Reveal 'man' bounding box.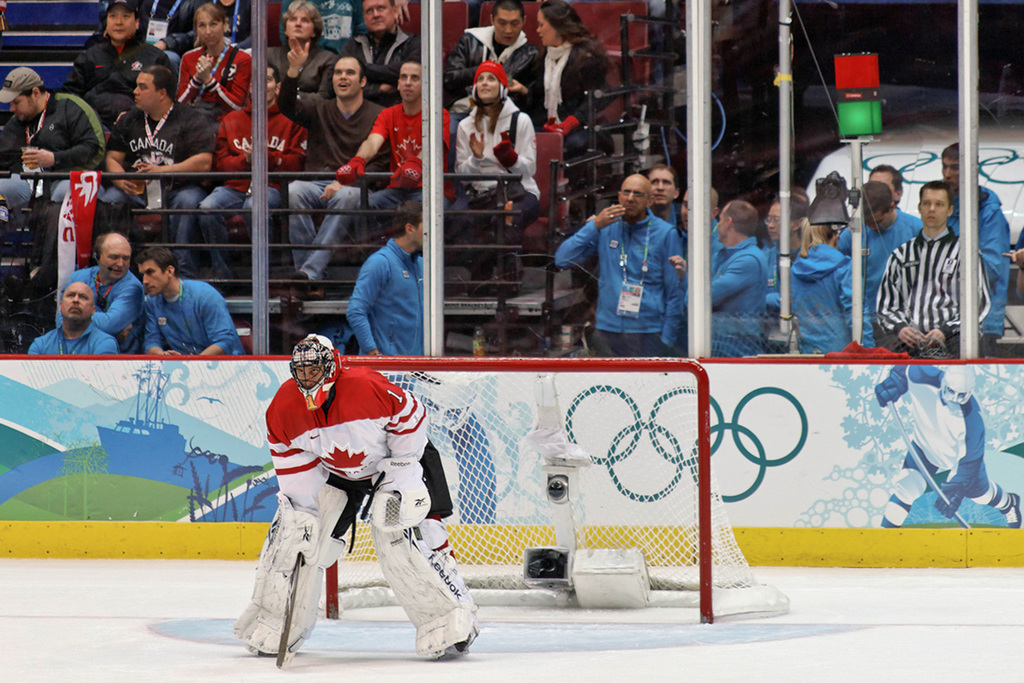
Revealed: bbox=(0, 72, 109, 204).
